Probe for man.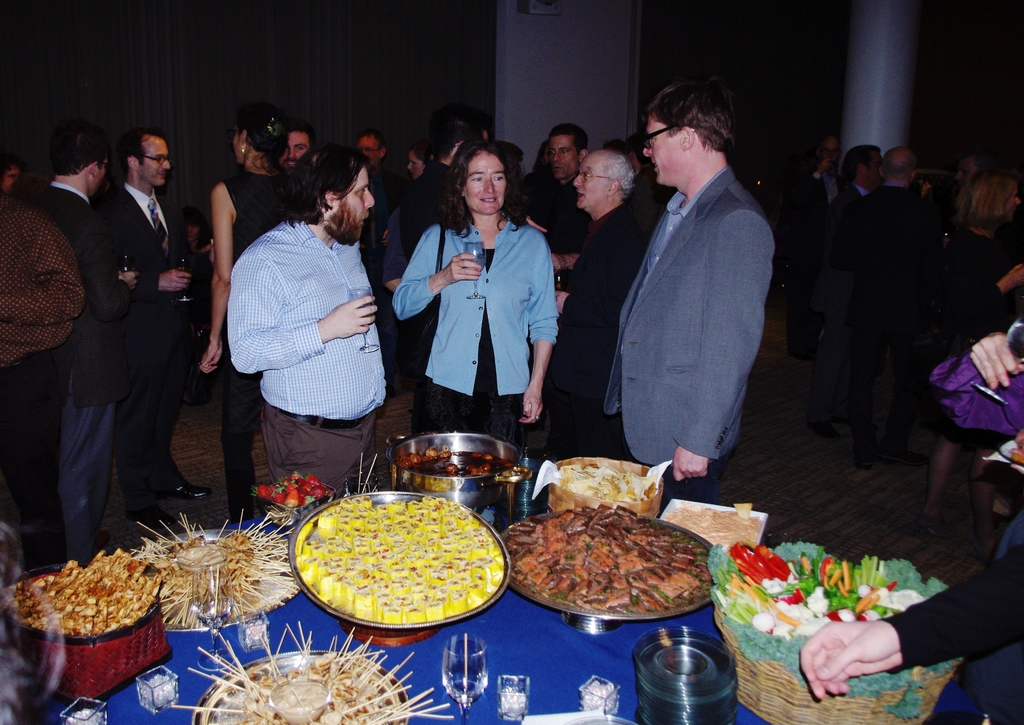
Probe result: BBox(227, 138, 387, 520).
